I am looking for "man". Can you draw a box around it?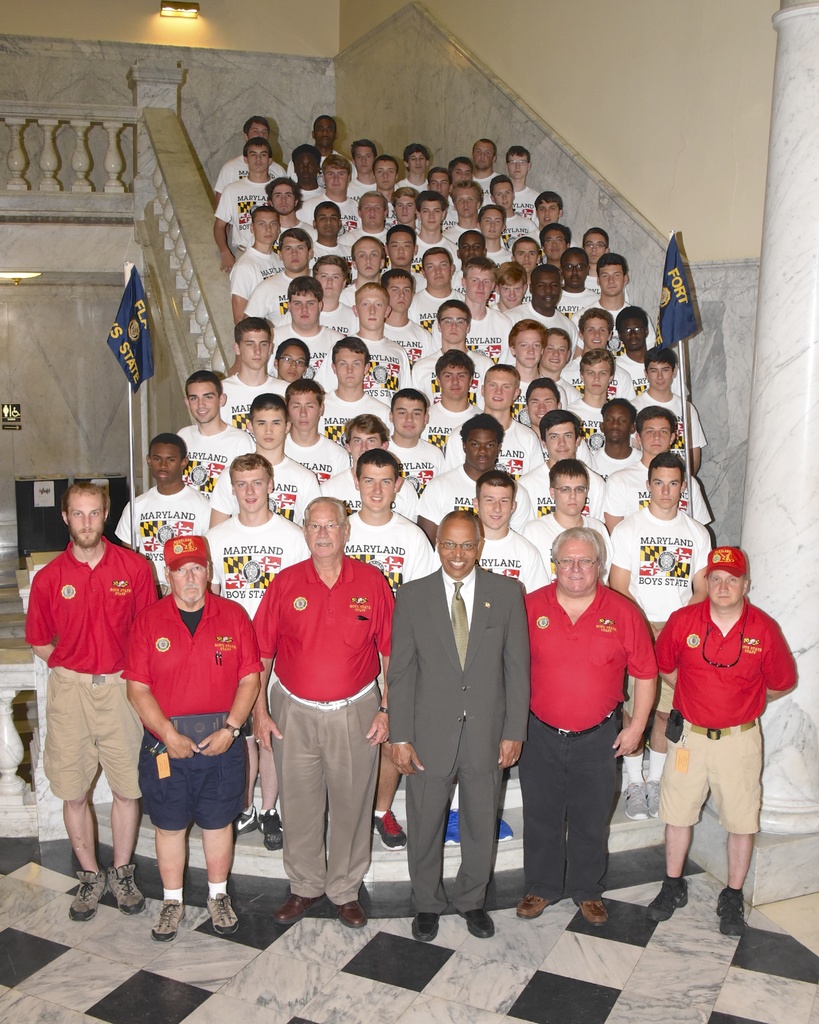
Sure, the bounding box is crop(520, 520, 659, 921).
